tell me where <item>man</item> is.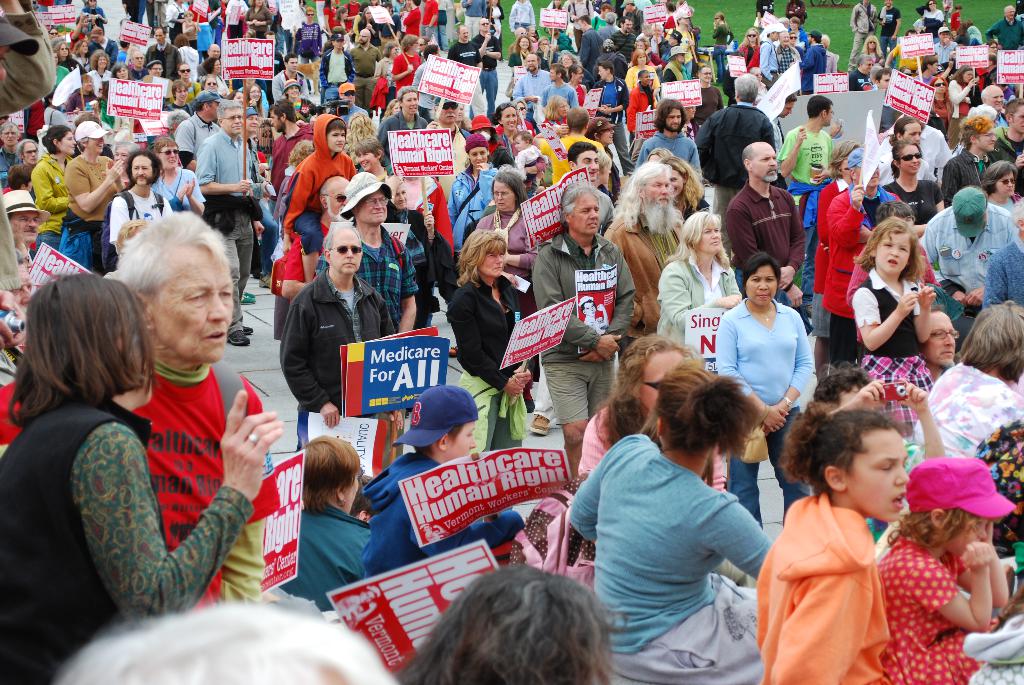
<item>man</item> is at box=[276, 223, 403, 452].
